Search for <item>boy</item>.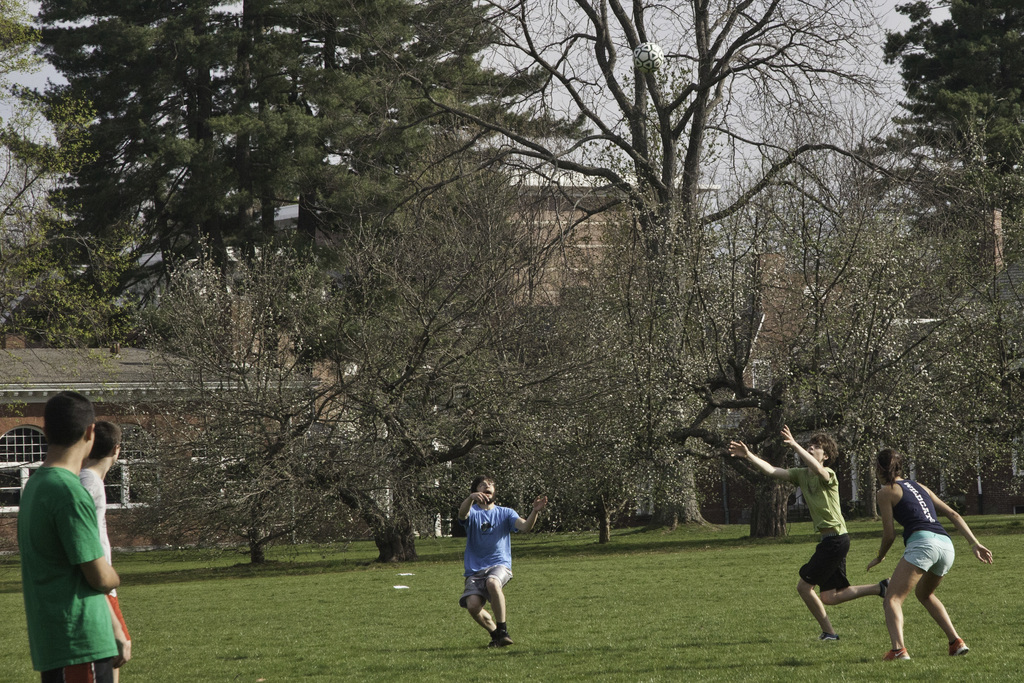
Found at <box>725,422,885,645</box>.
